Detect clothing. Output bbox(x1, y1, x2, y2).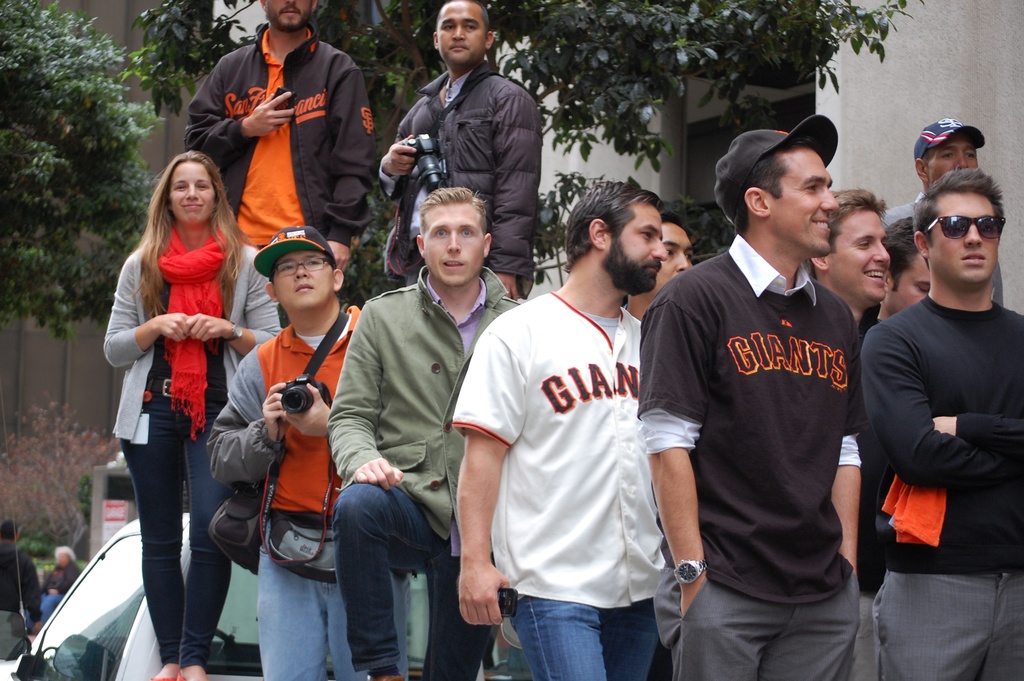
bbox(378, 65, 557, 277).
